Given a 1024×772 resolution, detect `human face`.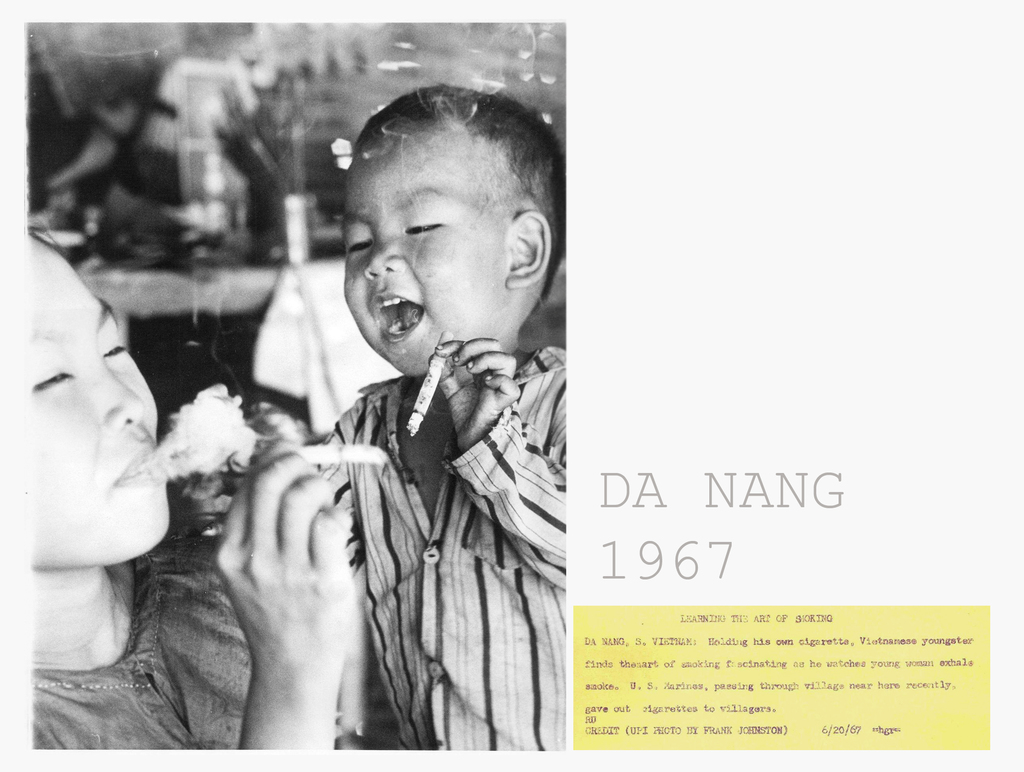
pyautogui.locateOnScreen(340, 115, 514, 372).
